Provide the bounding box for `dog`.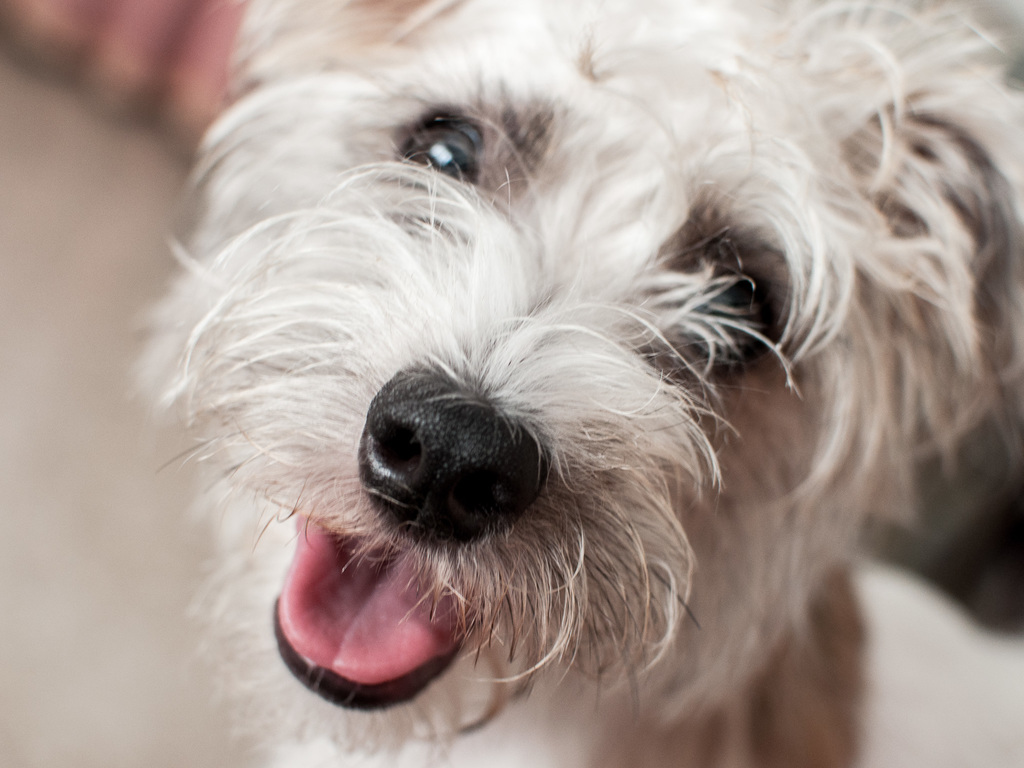
(126, 0, 1023, 767).
